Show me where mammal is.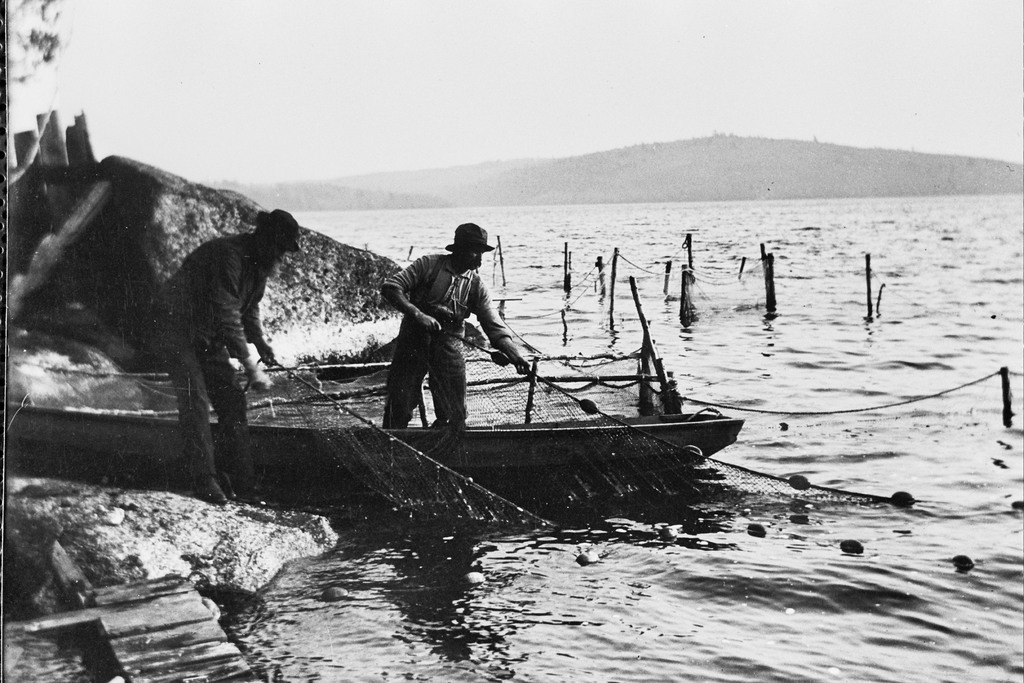
mammal is at locate(380, 222, 539, 442).
